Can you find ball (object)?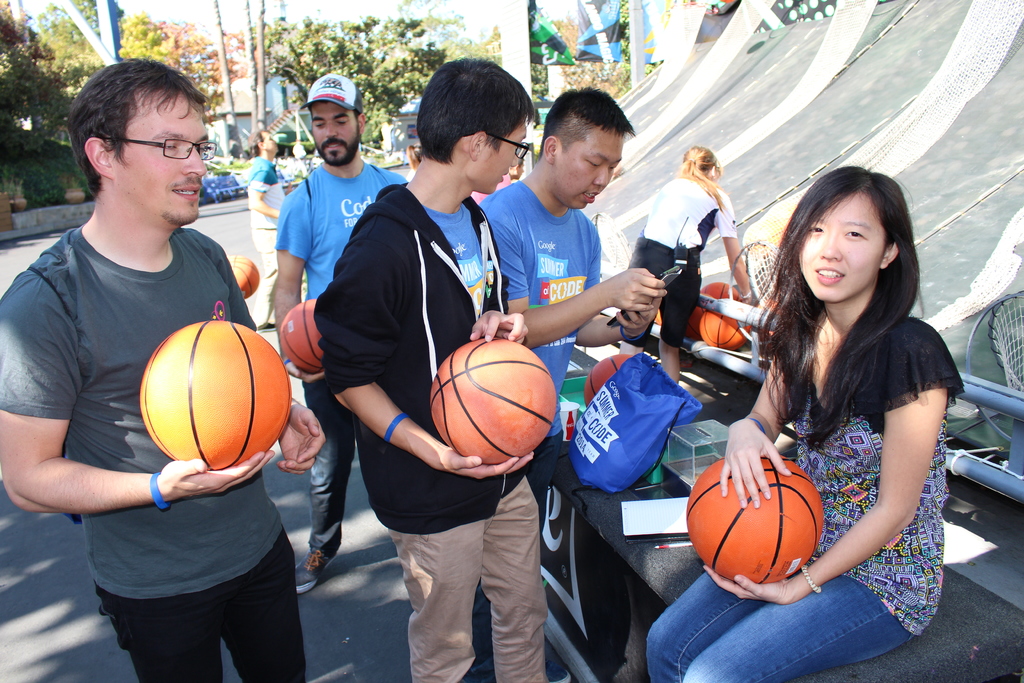
Yes, bounding box: [429,335,556,465].
